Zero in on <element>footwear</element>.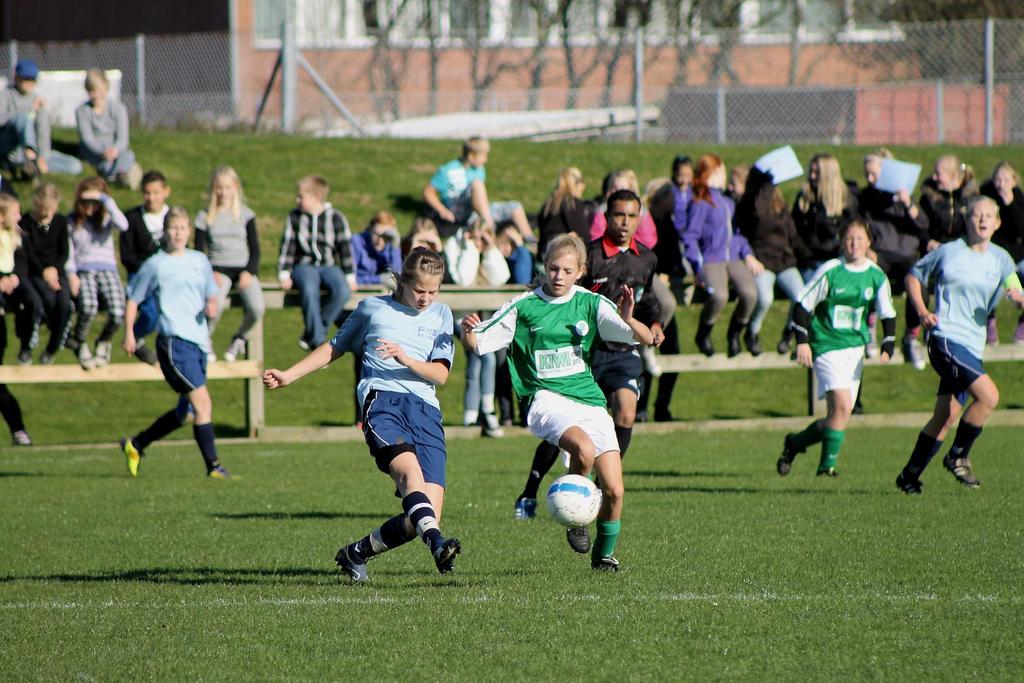
Zeroed in: x1=586 y1=556 x2=628 y2=574.
